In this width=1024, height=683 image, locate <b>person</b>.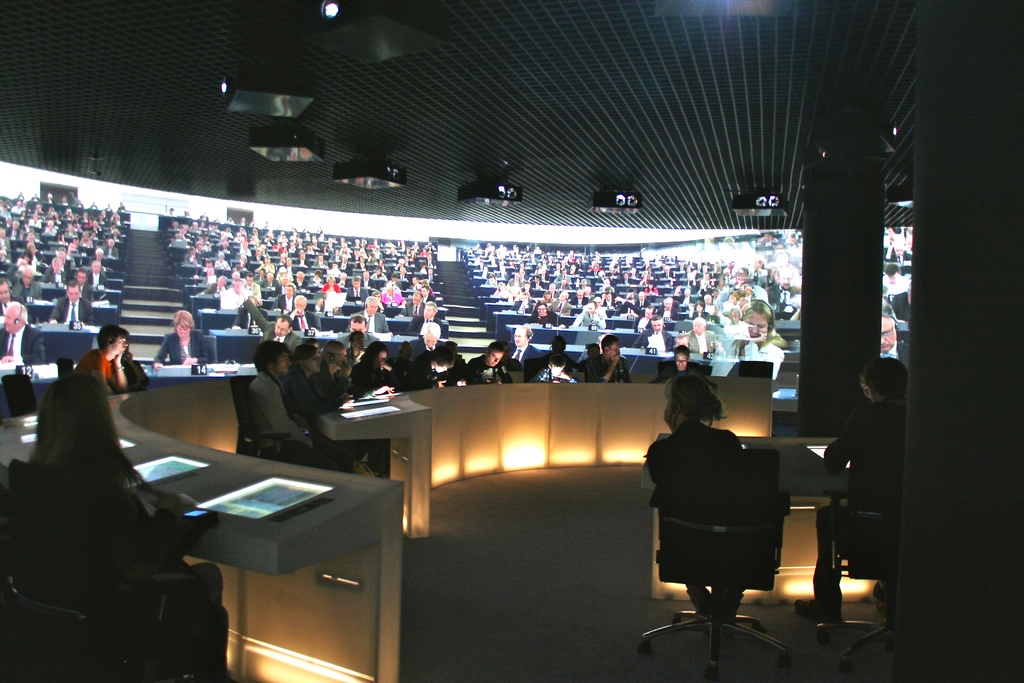
Bounding box: BBox(348, 341, 407, 399).
